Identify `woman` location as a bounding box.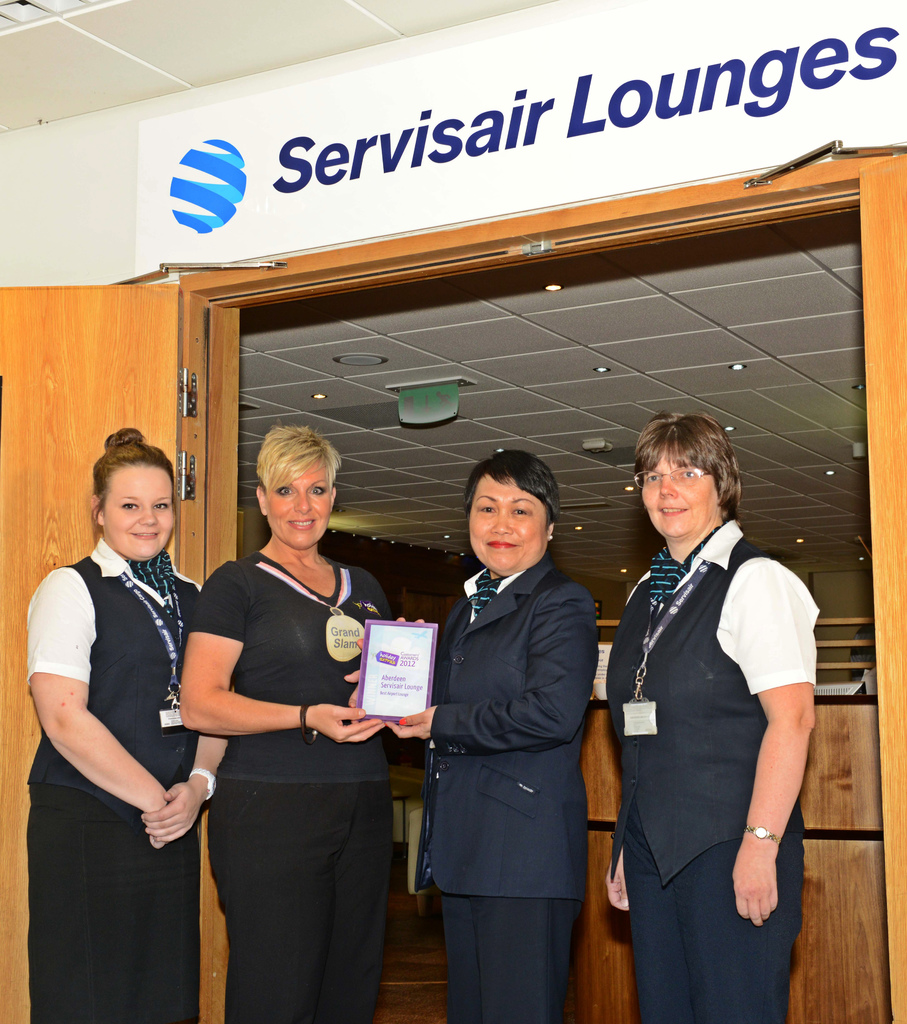
Rect(337, 449, 598, 1023).
